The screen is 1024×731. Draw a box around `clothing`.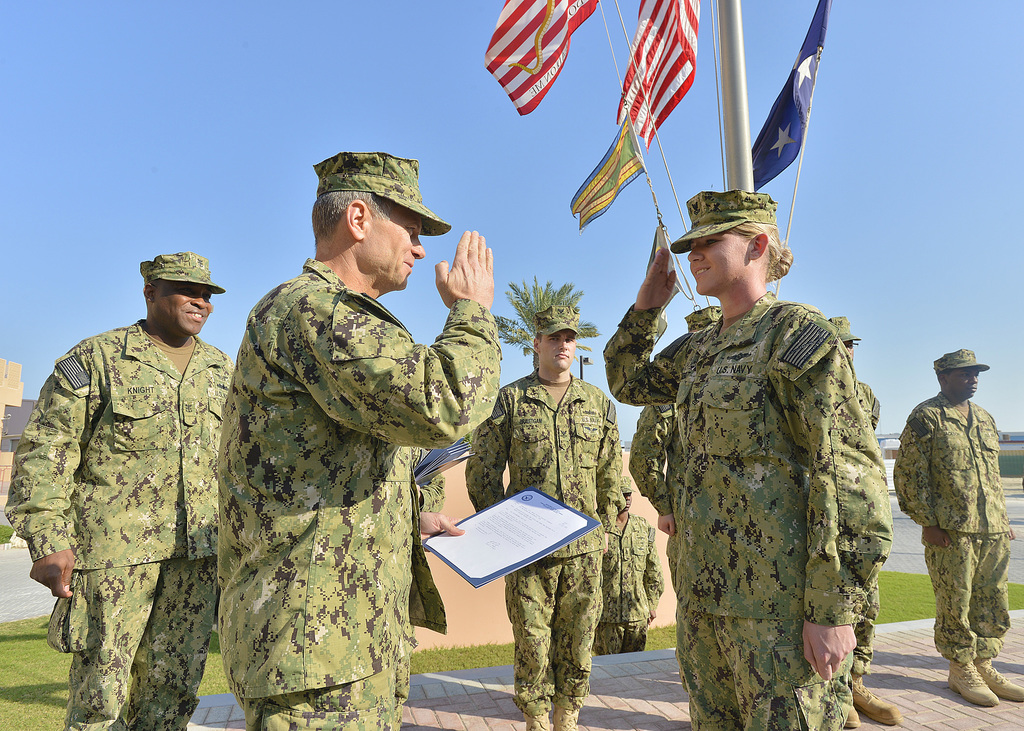
box(209, 253, 490, 730).
